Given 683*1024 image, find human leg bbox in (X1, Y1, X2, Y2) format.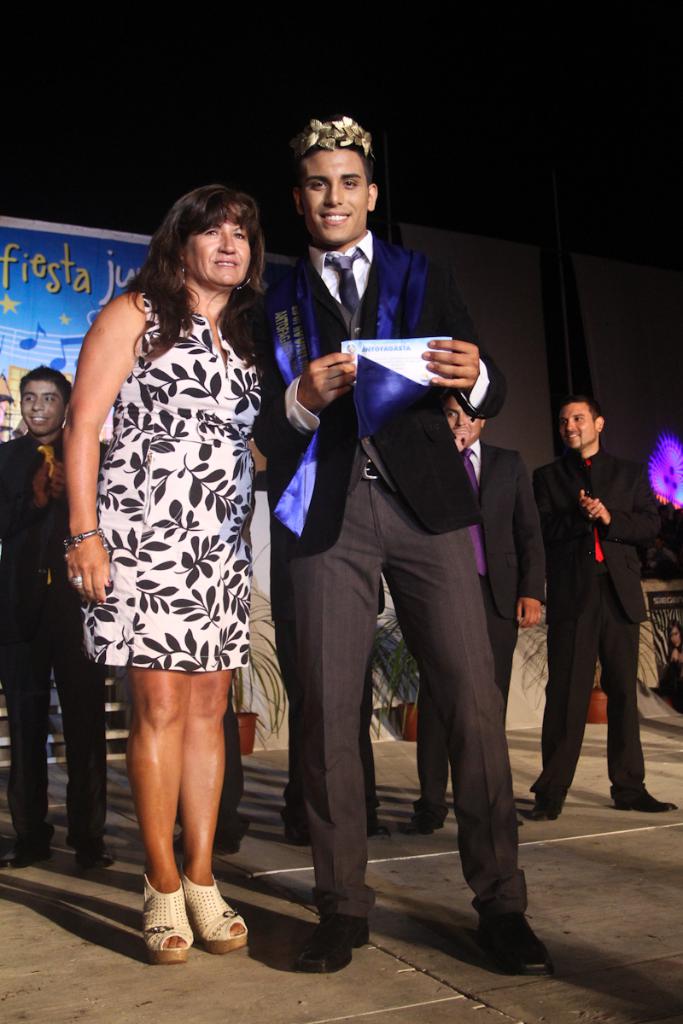
(539, 580, 606, 806).
